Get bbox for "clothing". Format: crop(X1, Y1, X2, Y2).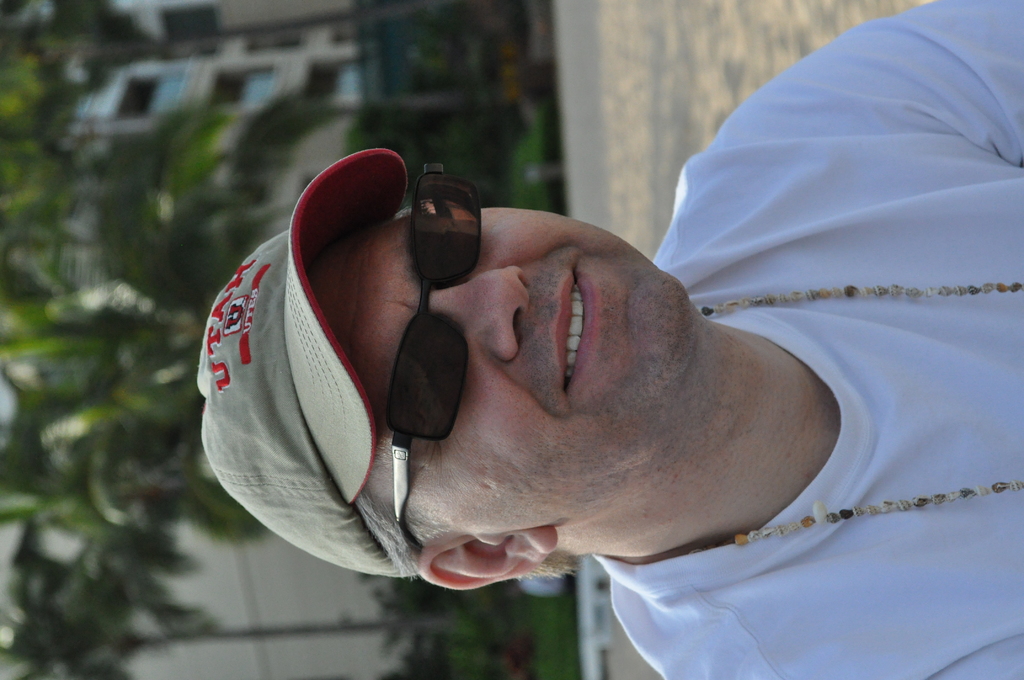
crop(591, 0, 1023, 679).
